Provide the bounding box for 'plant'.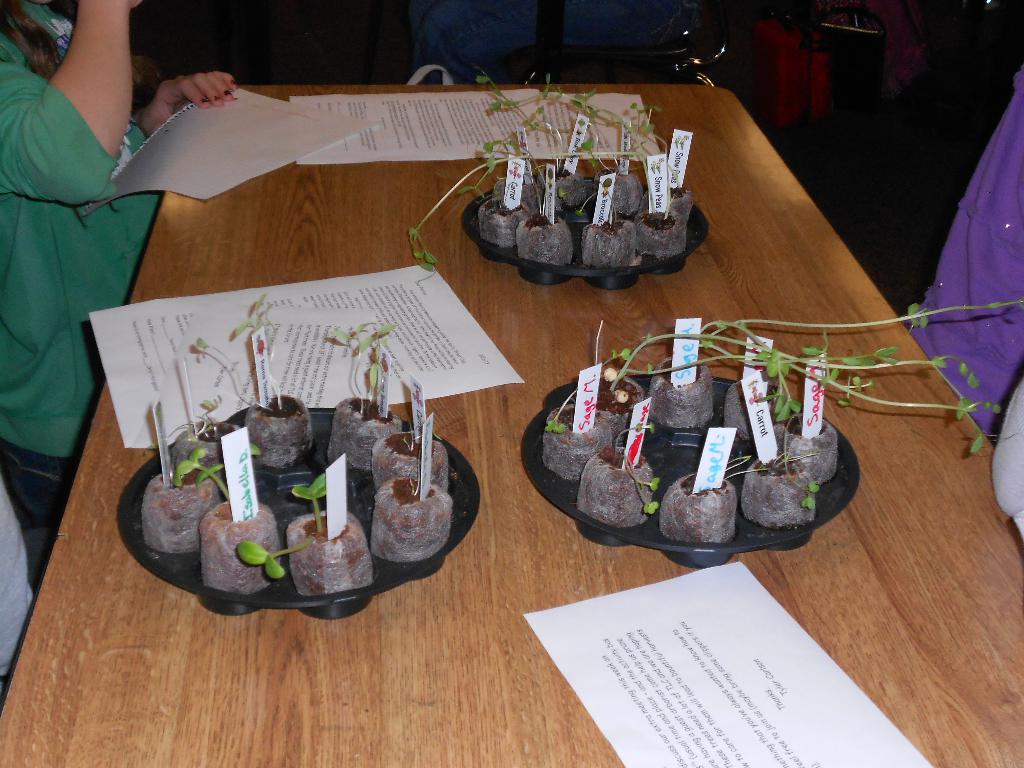
[225, 290, 276, 416].
